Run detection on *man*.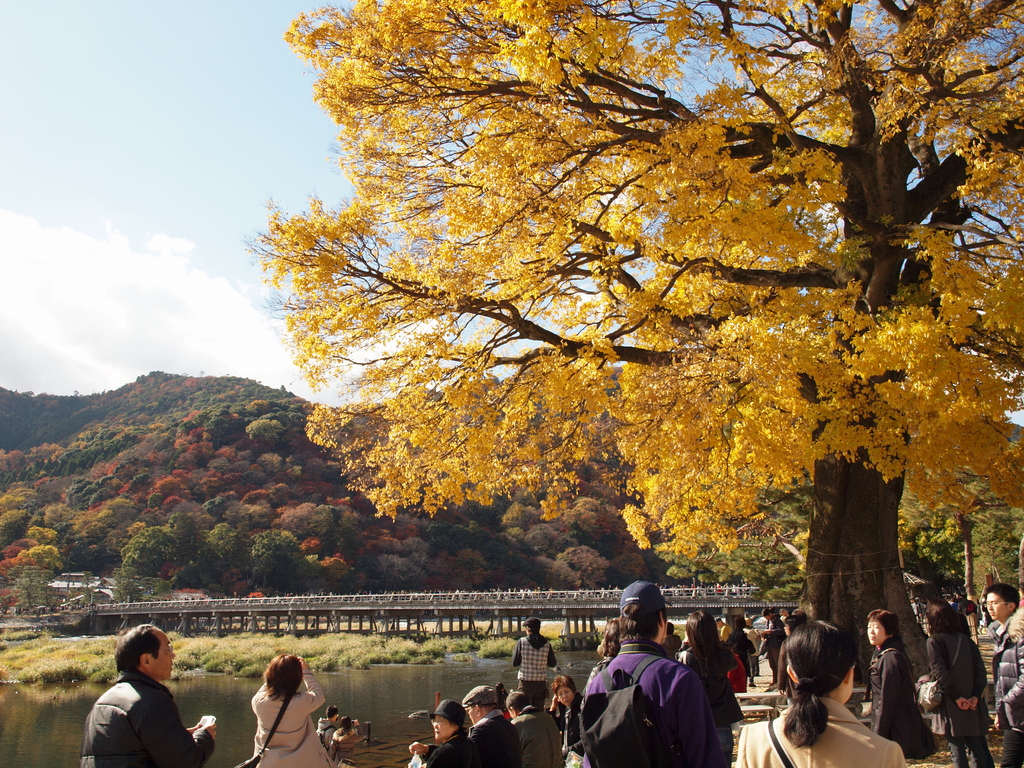
Result: pyautogui.locateOnScreen(504, 691, 562, 767).
